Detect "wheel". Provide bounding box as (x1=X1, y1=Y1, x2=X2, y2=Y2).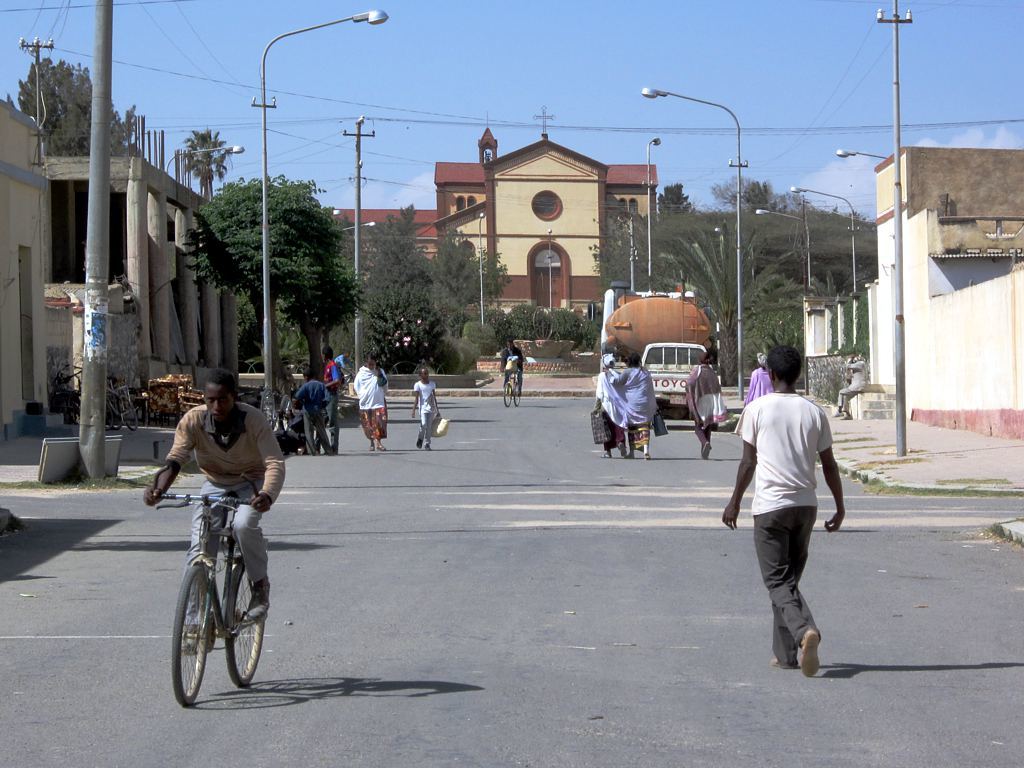
(x1=715, y1=423, x2=722, y2=431).
